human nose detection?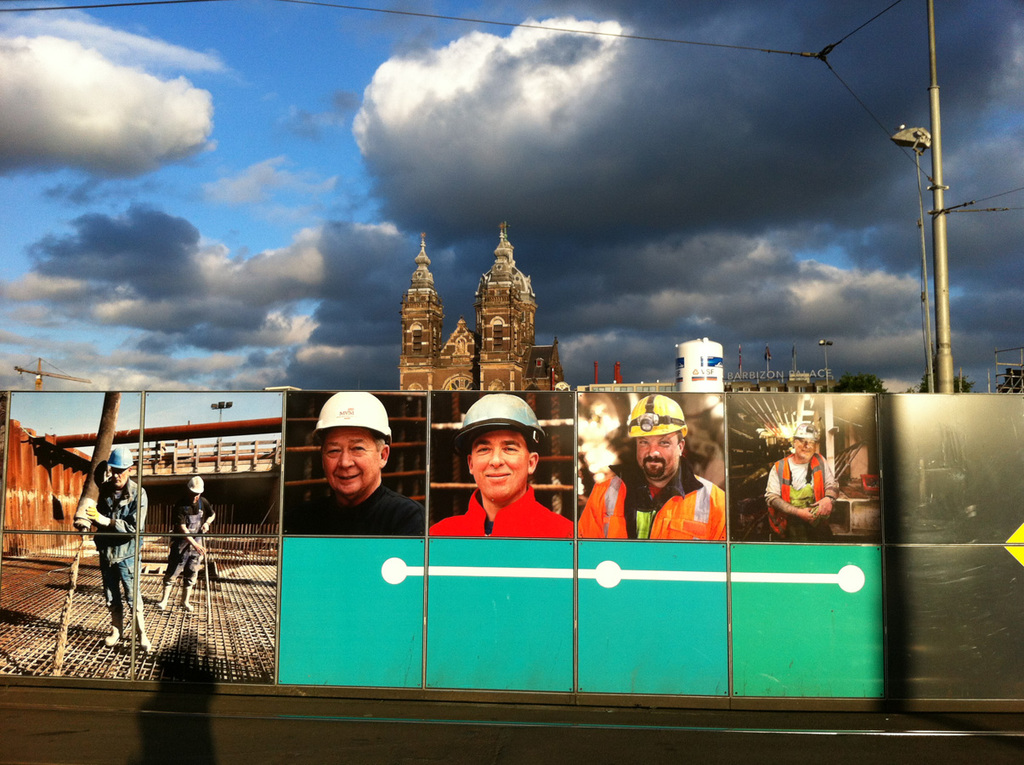
<bbox>337, 446, 354, 467</bbox>
